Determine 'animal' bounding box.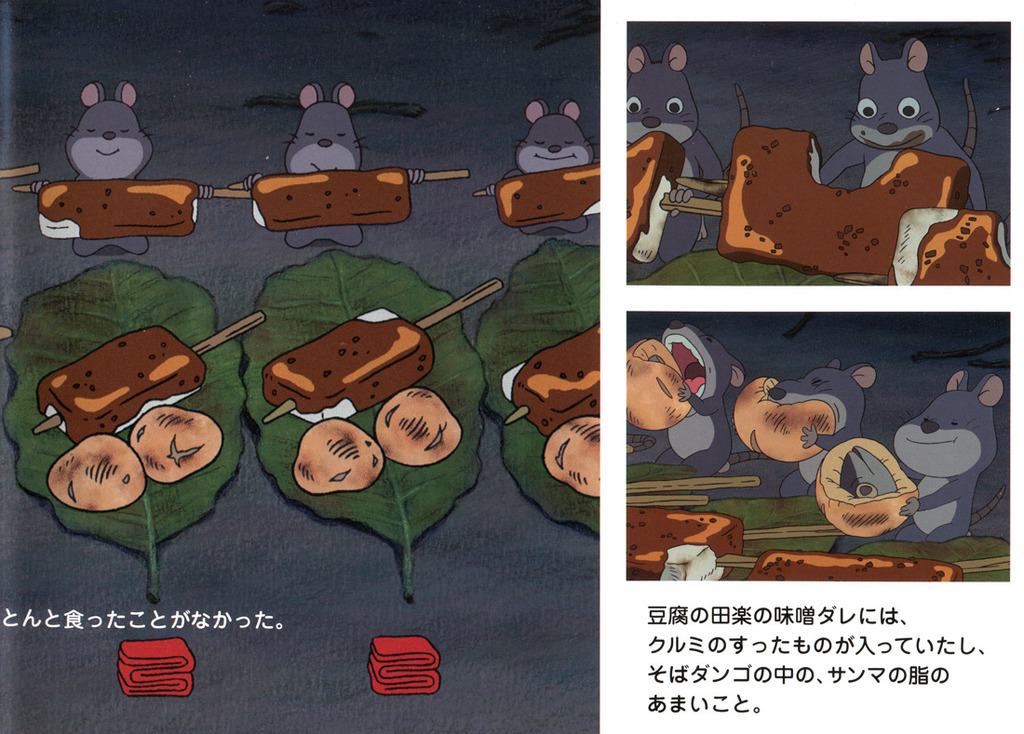
Determined: (624,54,718,276).
